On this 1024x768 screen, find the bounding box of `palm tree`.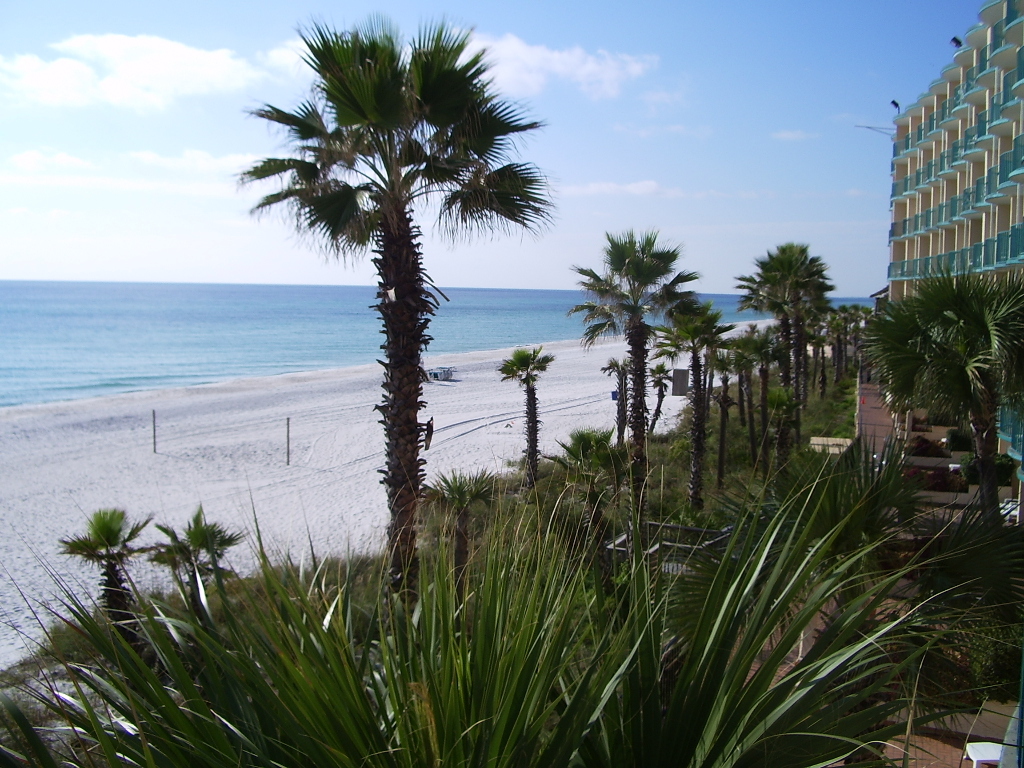
Bounding box: (258, 77, 536, 565).
